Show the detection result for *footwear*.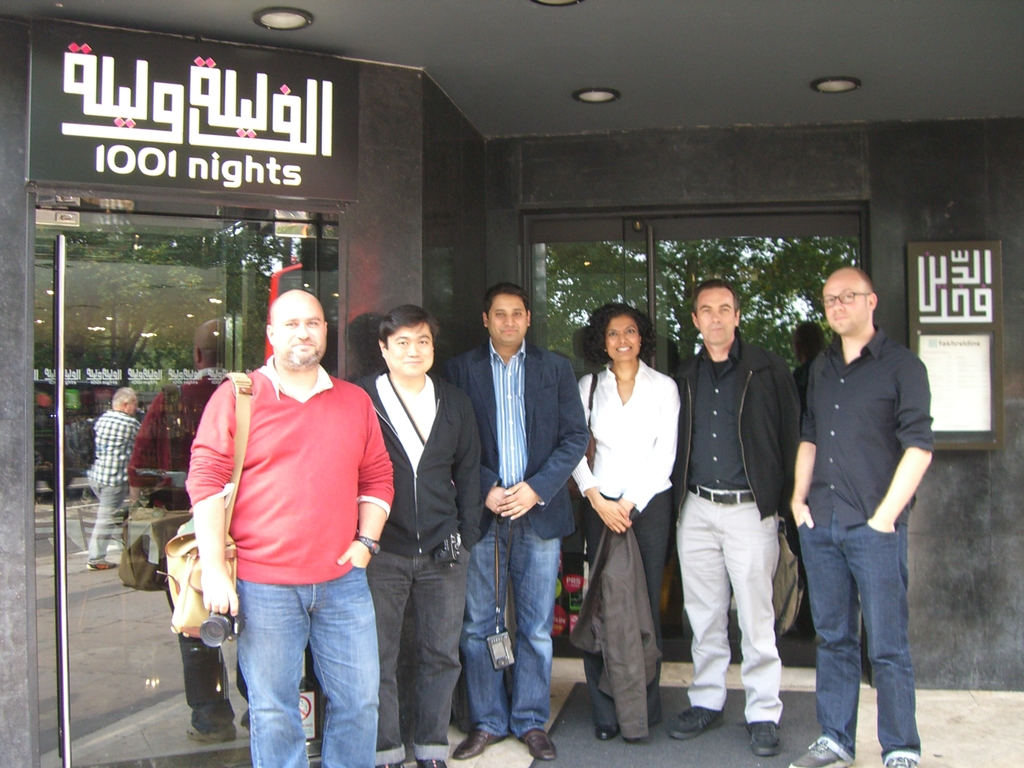
rect(780, 729, 854, 767).
